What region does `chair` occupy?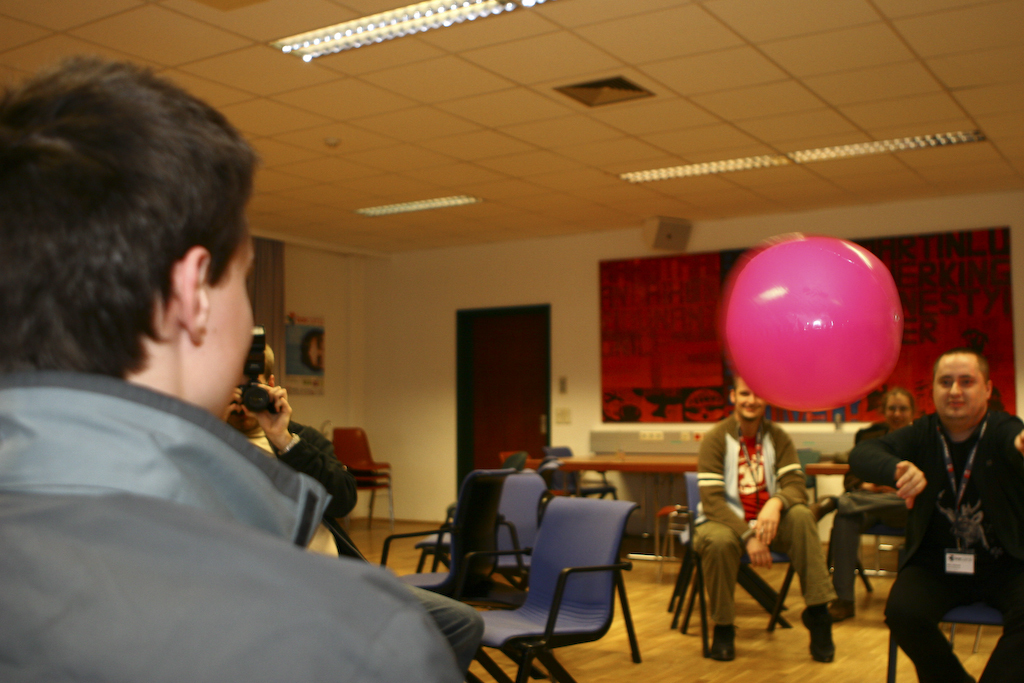
bbox=[418, 490, 466, 571].
